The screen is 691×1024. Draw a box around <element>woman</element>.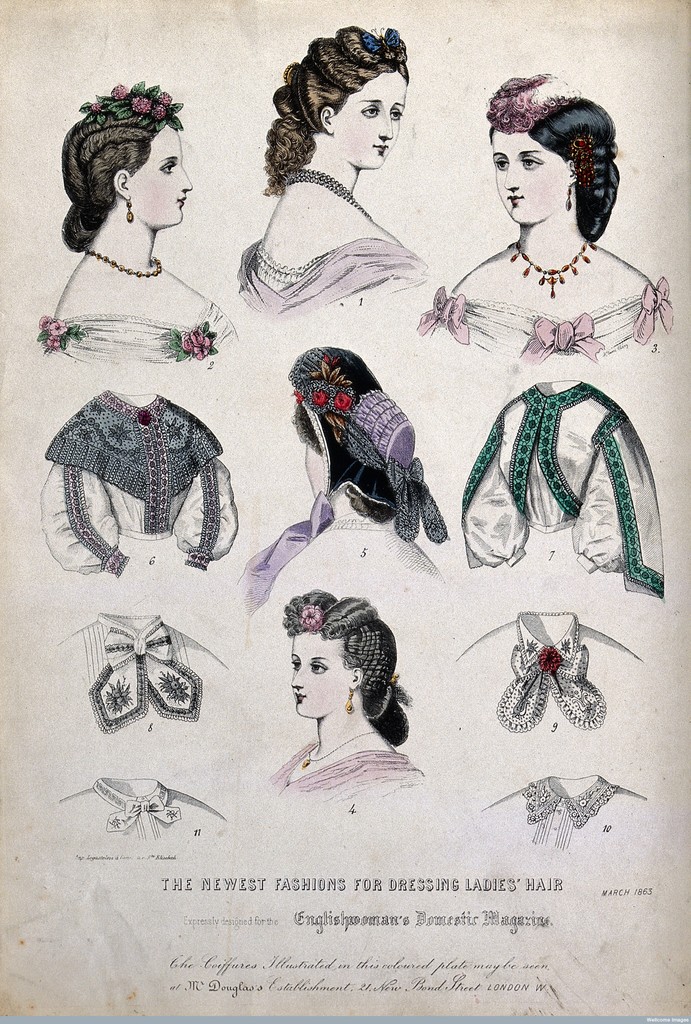
<bbox>211, 28, 469, 340</bbox>.
